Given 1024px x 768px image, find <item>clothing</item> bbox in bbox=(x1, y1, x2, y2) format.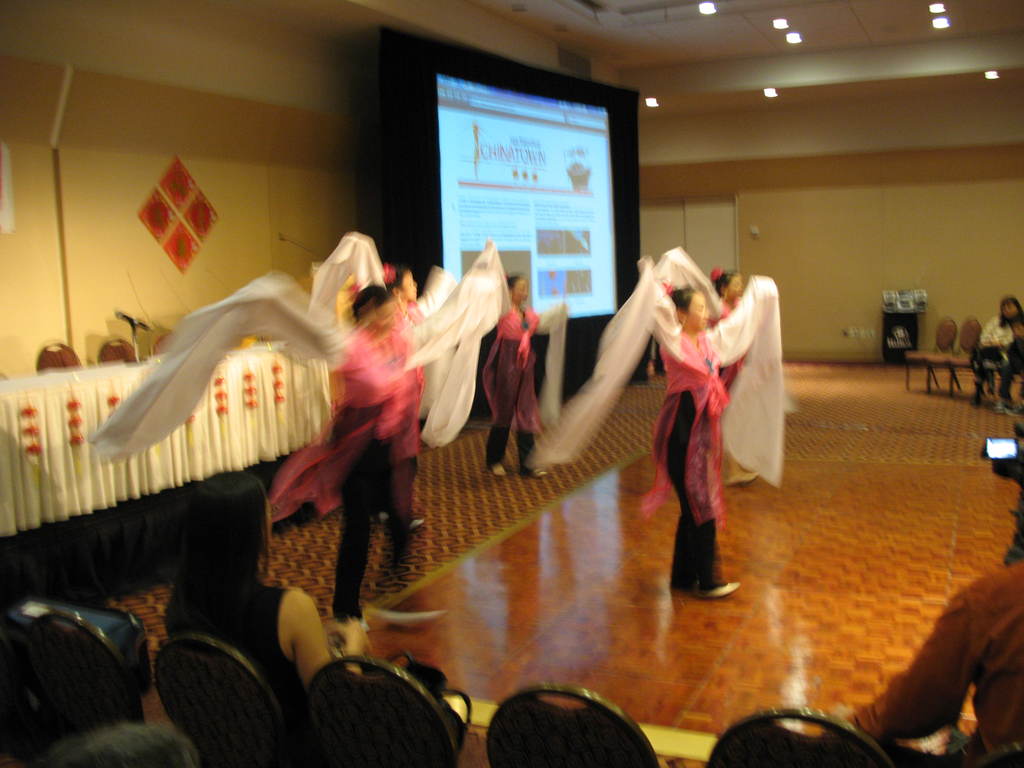
bbox=(648, 320, 735, 605).
